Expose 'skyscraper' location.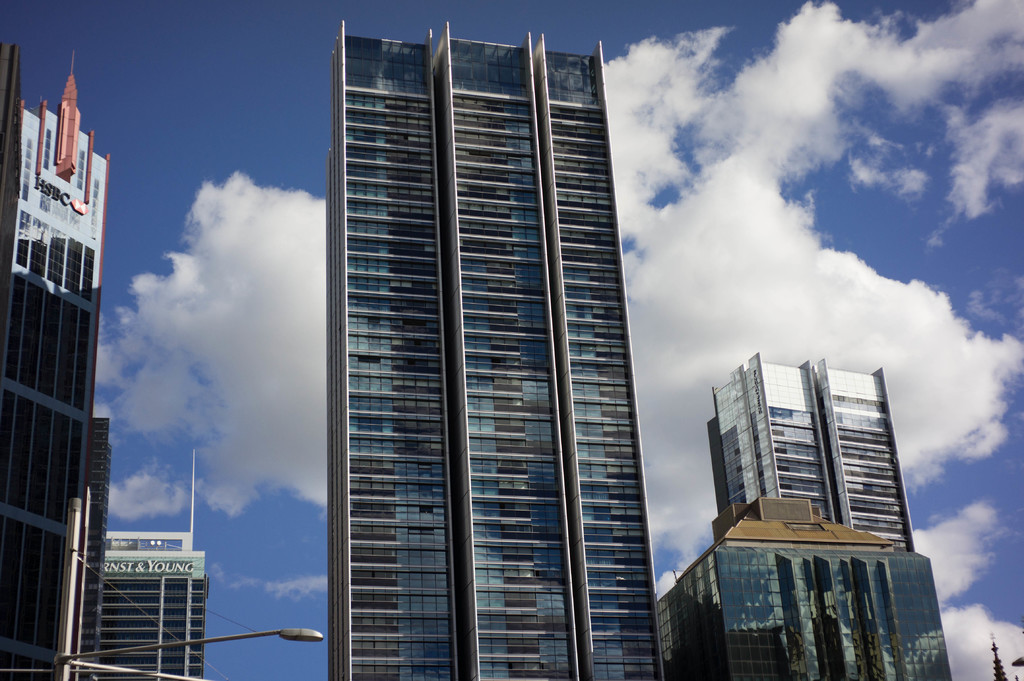
Exposed at region(650, 495, 950, 680).
